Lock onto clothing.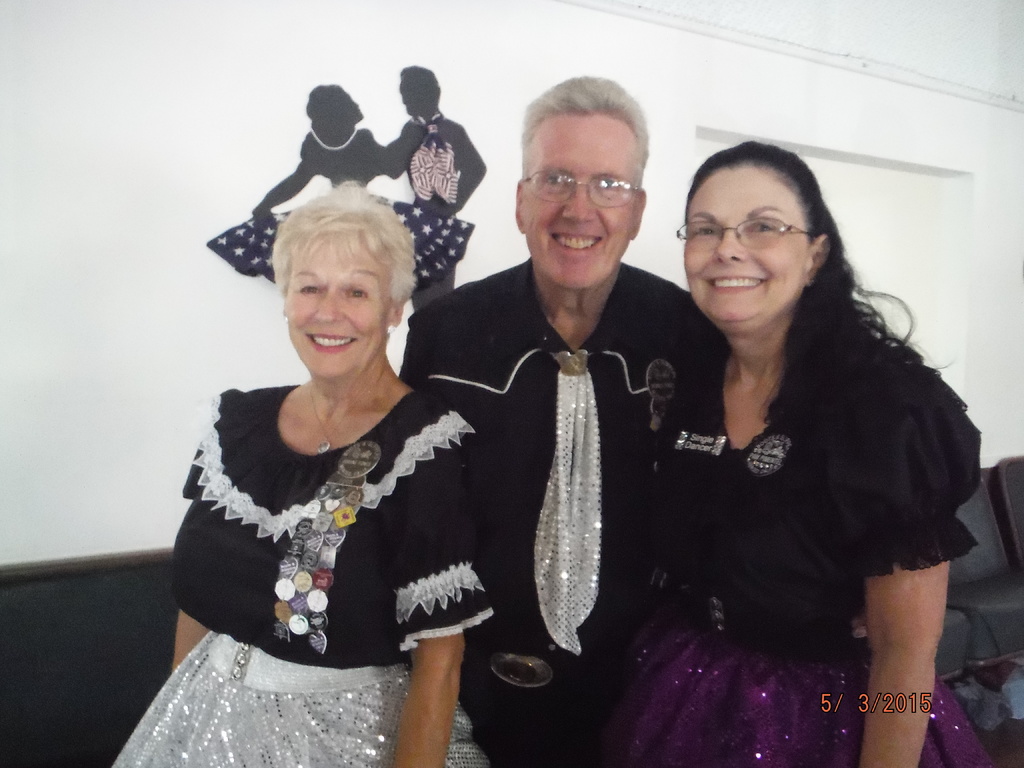
Locked: Rect(403, 108, 486, 305).
